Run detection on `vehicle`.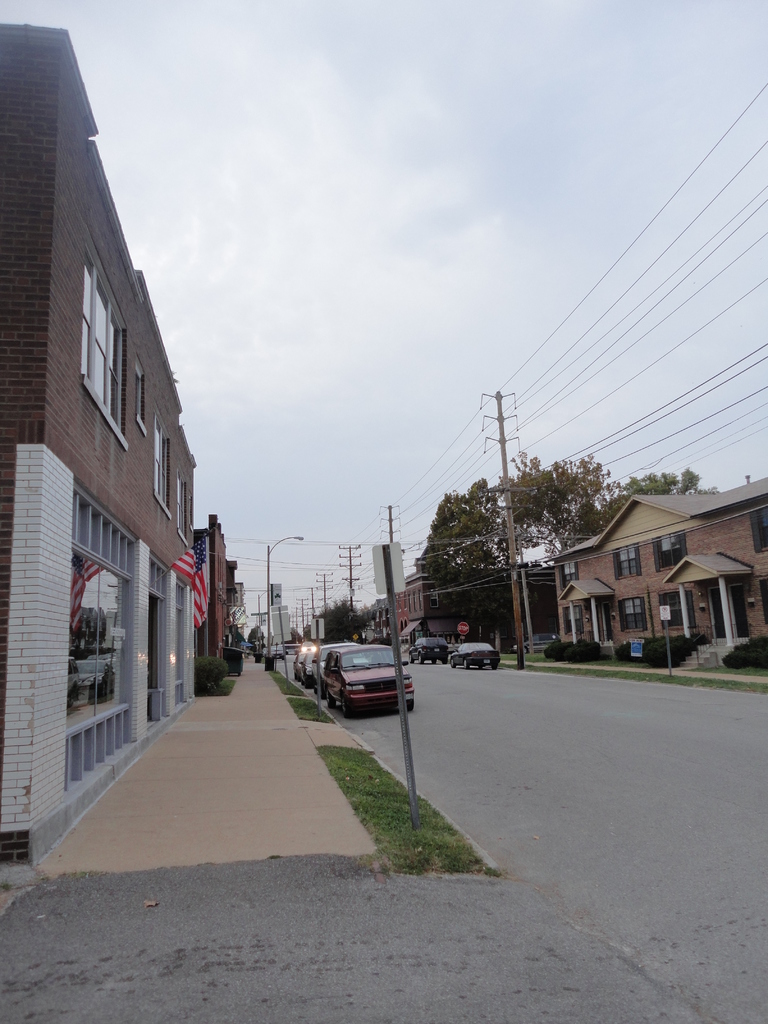
Result: <region>315, 648, 417, 719</region>.
